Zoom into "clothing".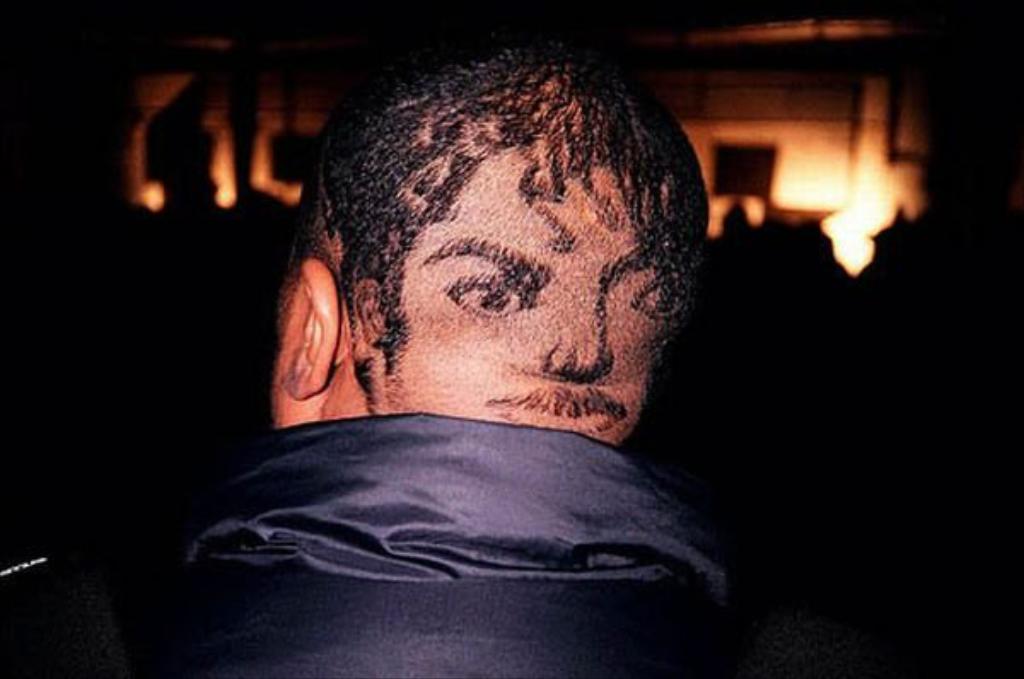
Zoom target: 10, 55, 788, 677.
